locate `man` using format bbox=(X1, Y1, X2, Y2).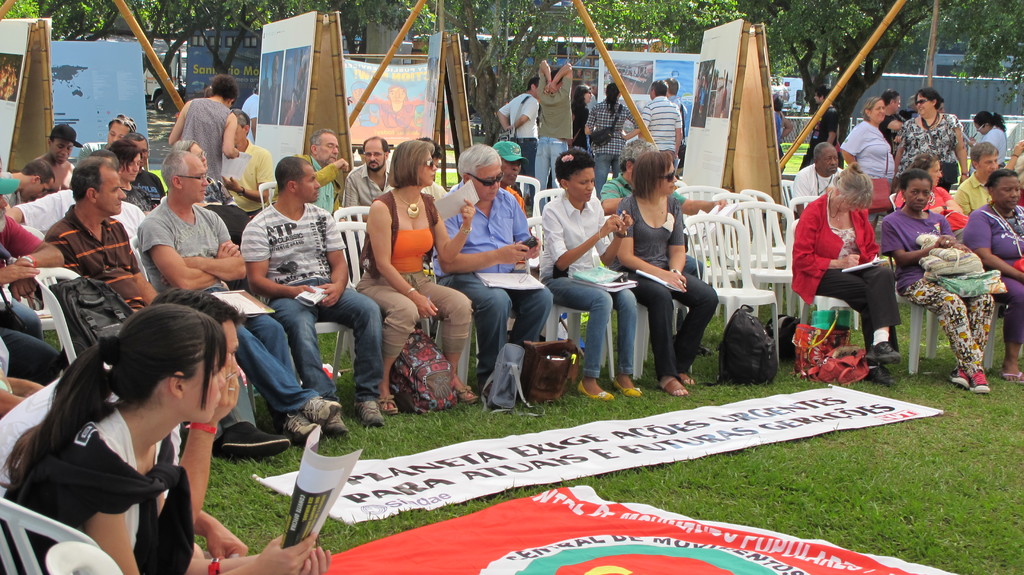
bbox=(140, 147, 340, 445).
